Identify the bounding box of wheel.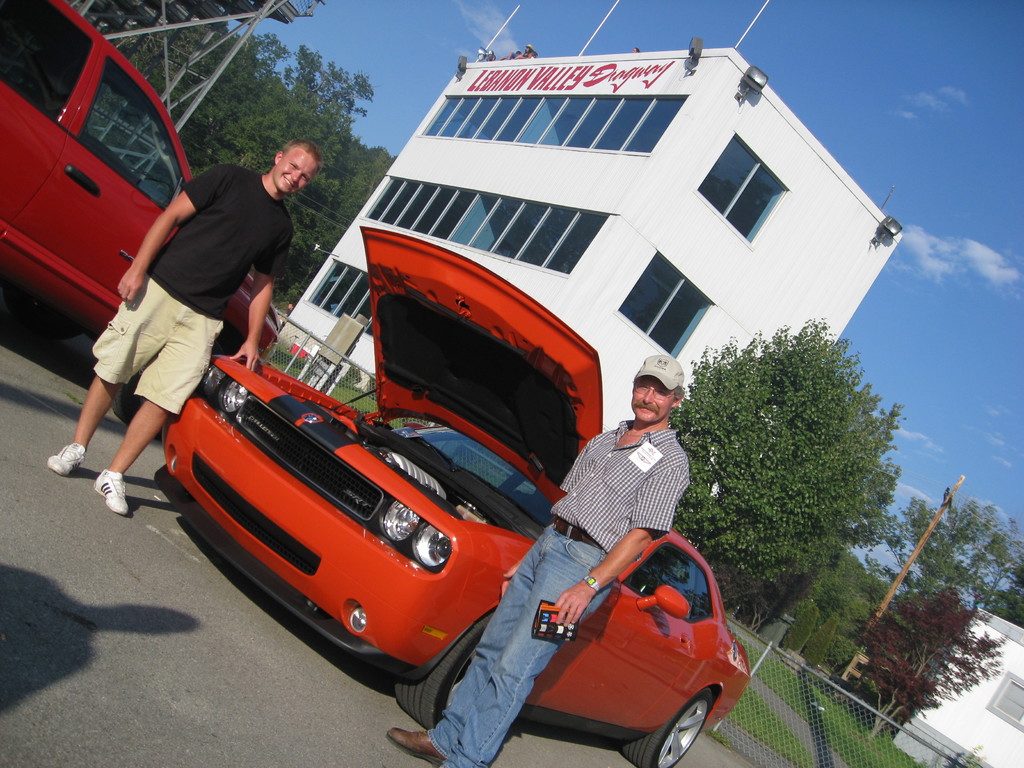
l=109, t=353, r=168, b=435.
